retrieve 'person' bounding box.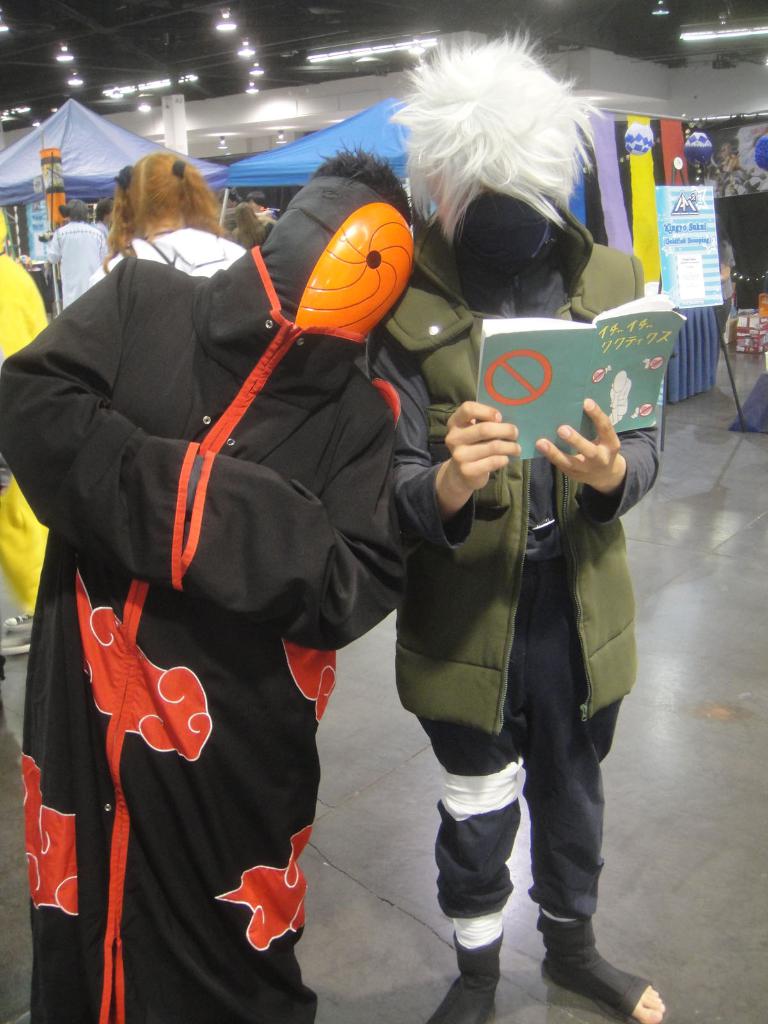
Bounding box: 47/194/109/312.
